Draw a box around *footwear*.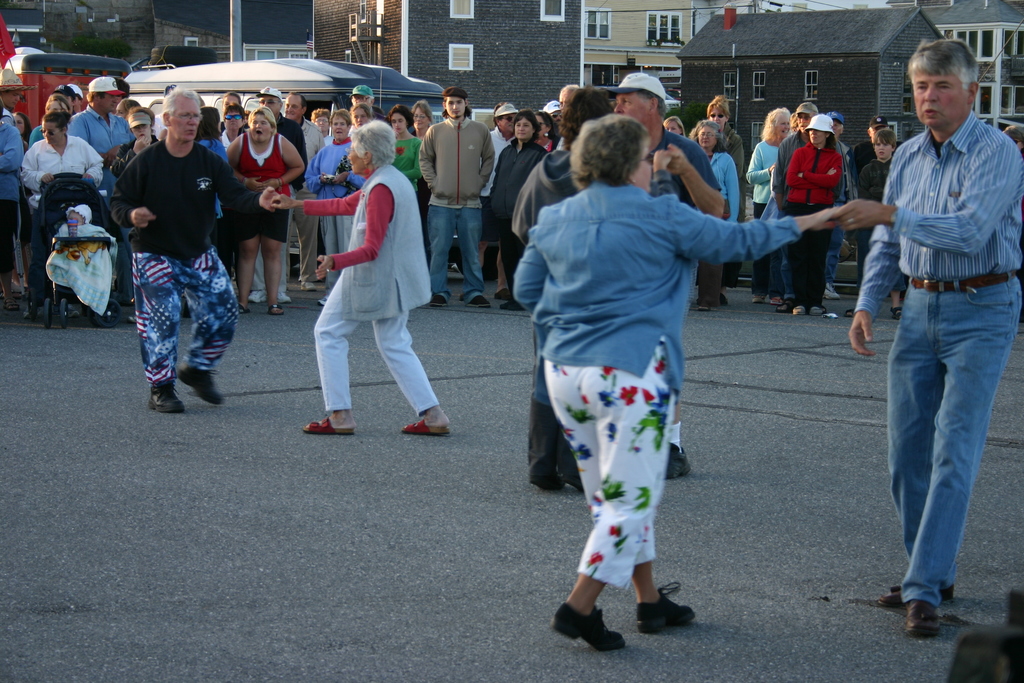
(182, 372, 224, 403).
